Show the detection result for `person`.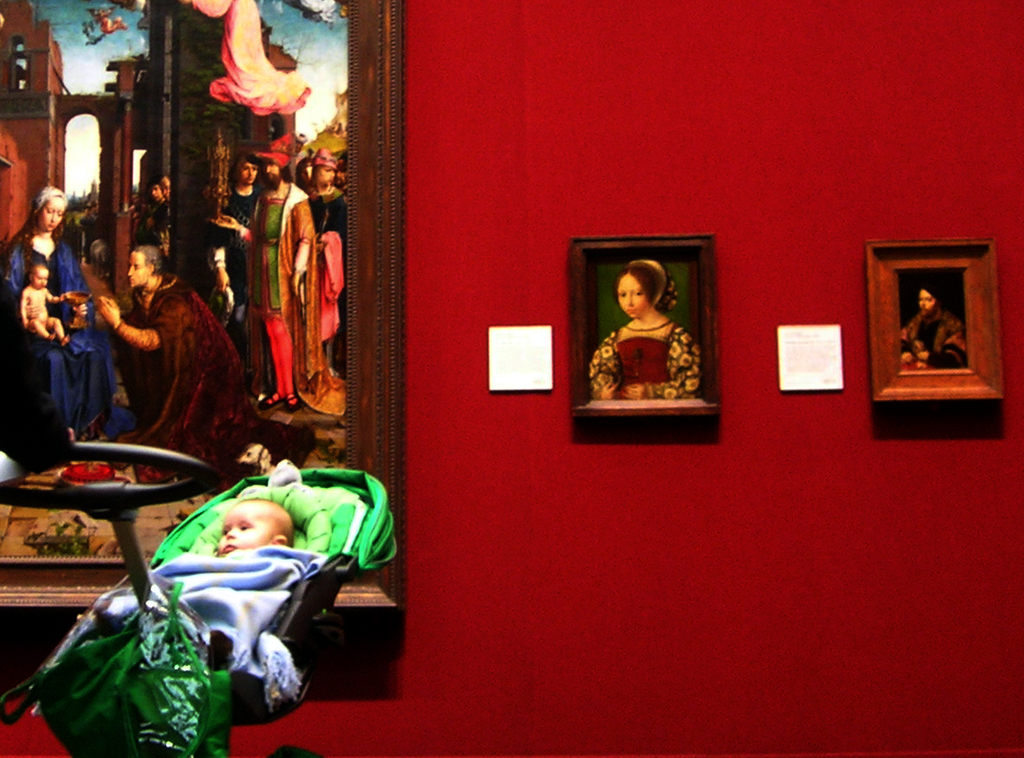
x1=158, y1=174, x2=170, y2=256.
